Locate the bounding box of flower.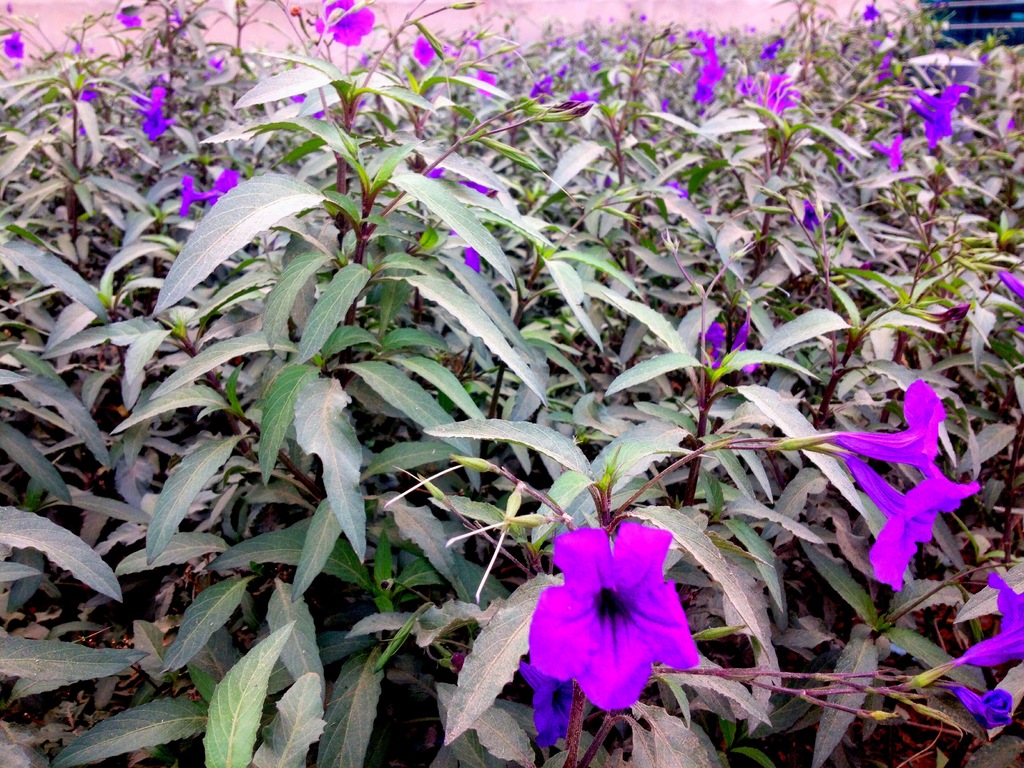
Bounding box: [x1=832, y1=452, x2=977, y2=594].
